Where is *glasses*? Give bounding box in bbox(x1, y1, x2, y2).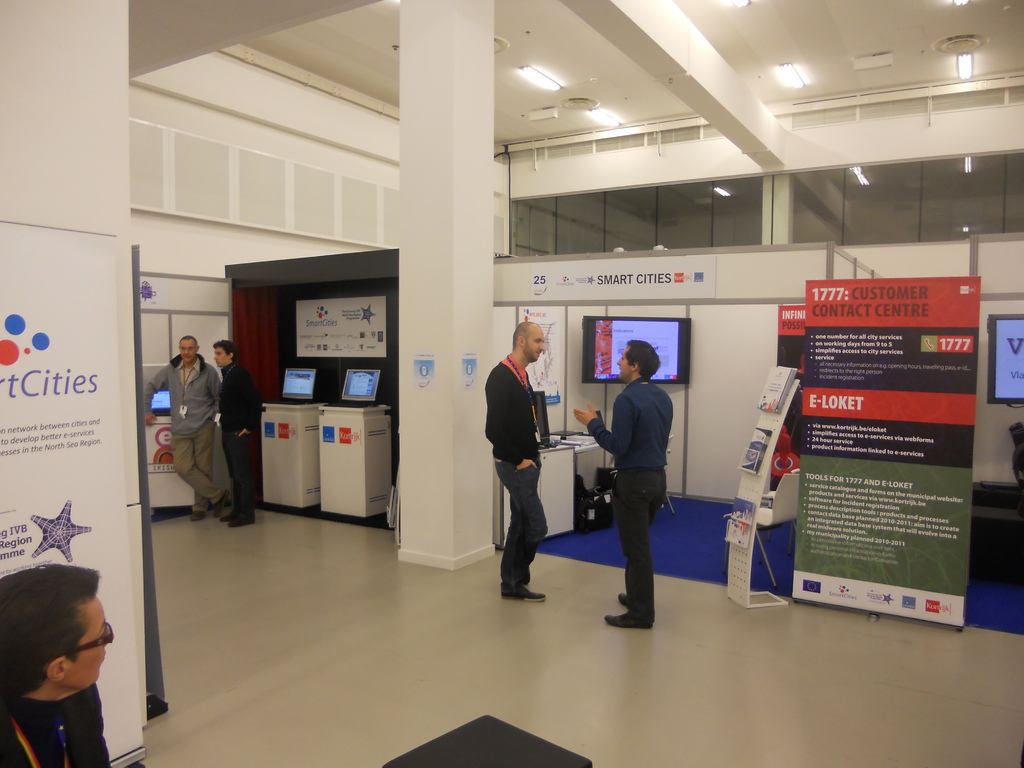
bbox(38, 614, 120, 663).
